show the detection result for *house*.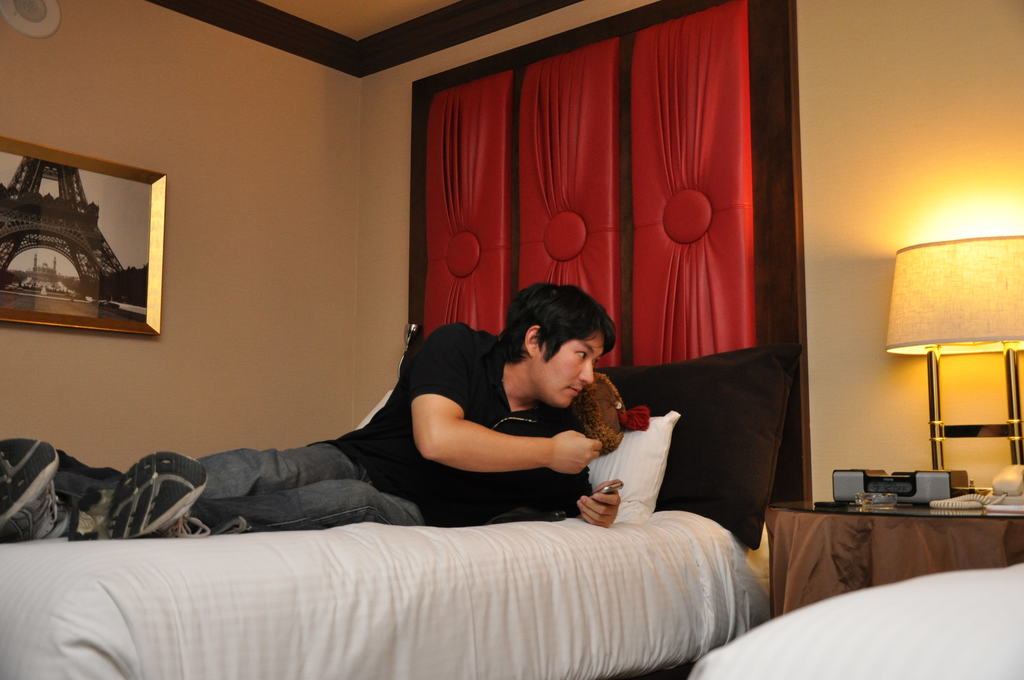
bbox=(0, 0, 1023, 679).
